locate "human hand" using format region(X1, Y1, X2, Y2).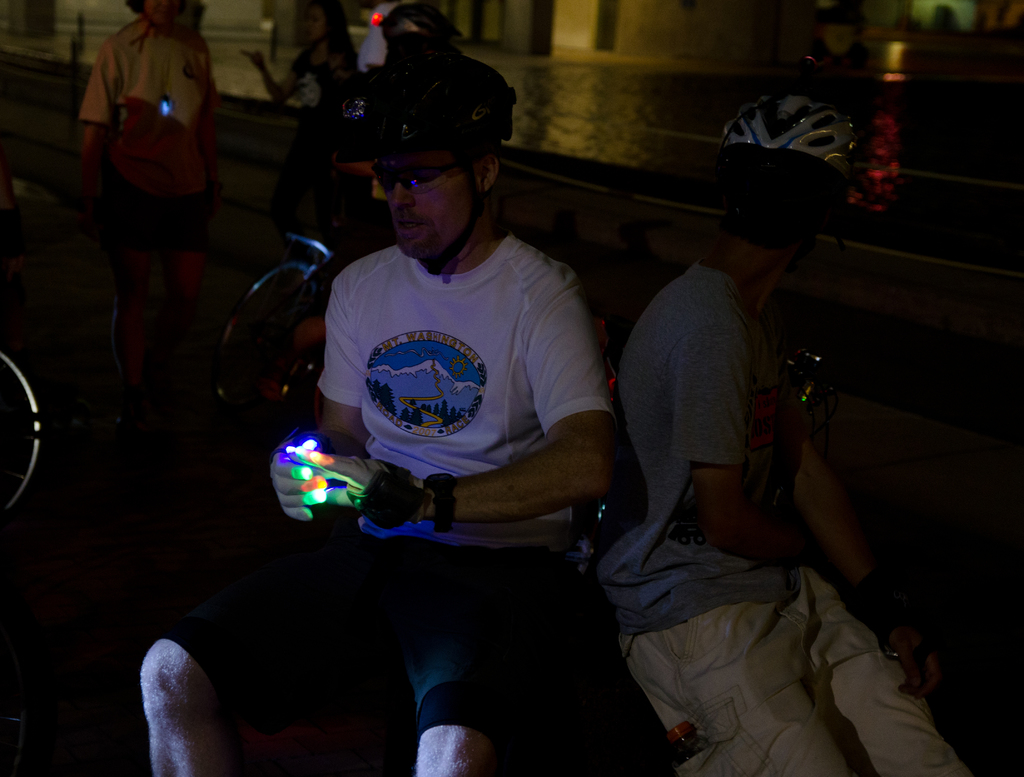
region(287, 445, 428, 530).
